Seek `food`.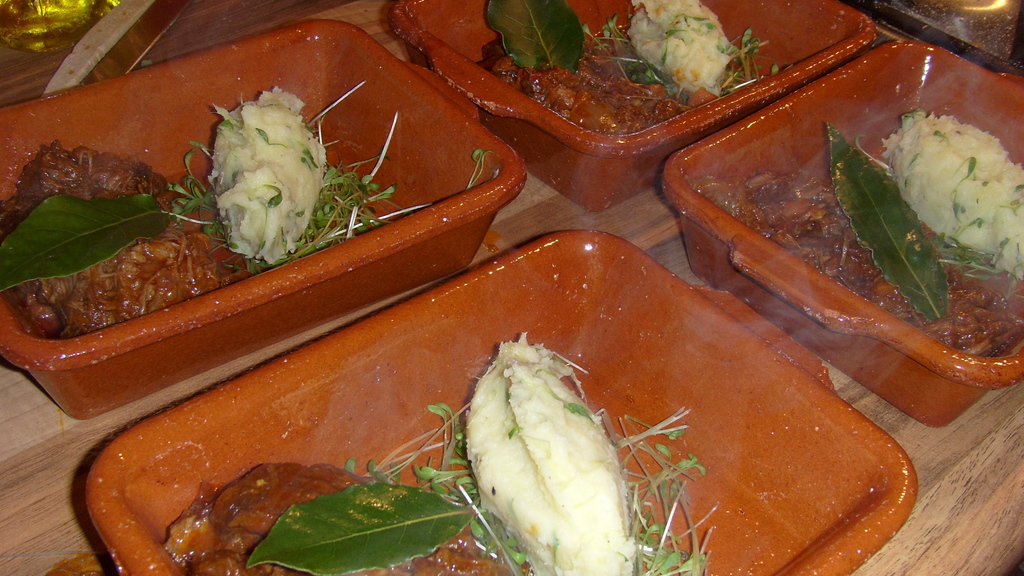
(x1=715, y1=112, x2=1023, y2=358).
